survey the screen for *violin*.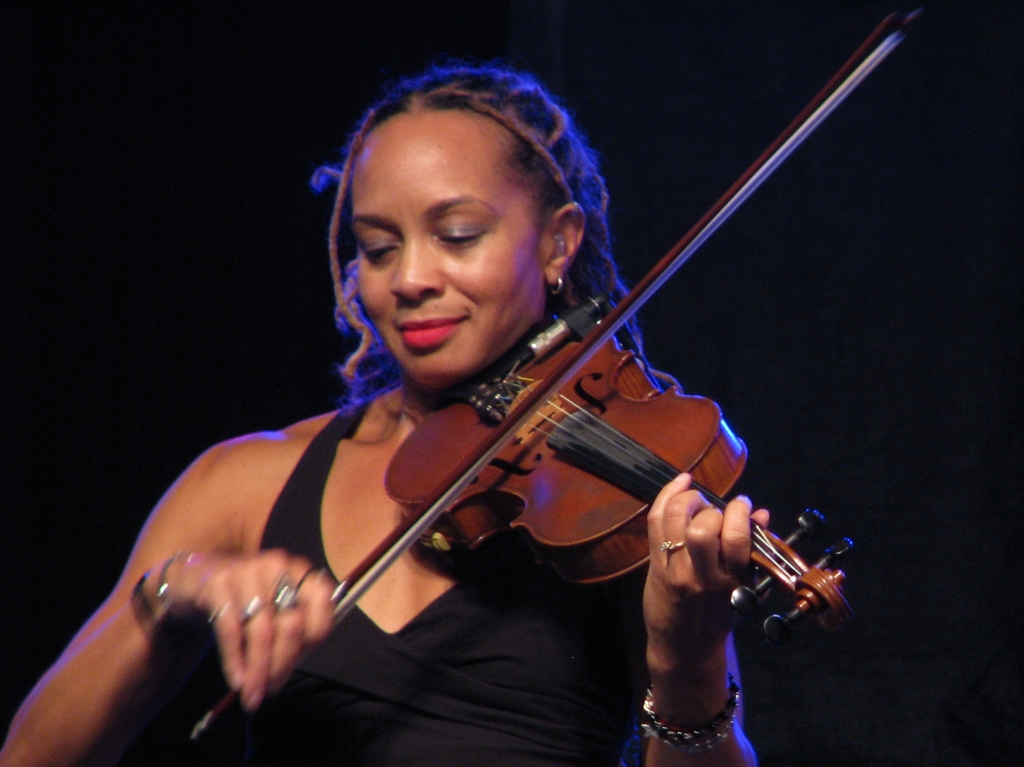
Survey found: bbox(182, 0, 938, 751).
